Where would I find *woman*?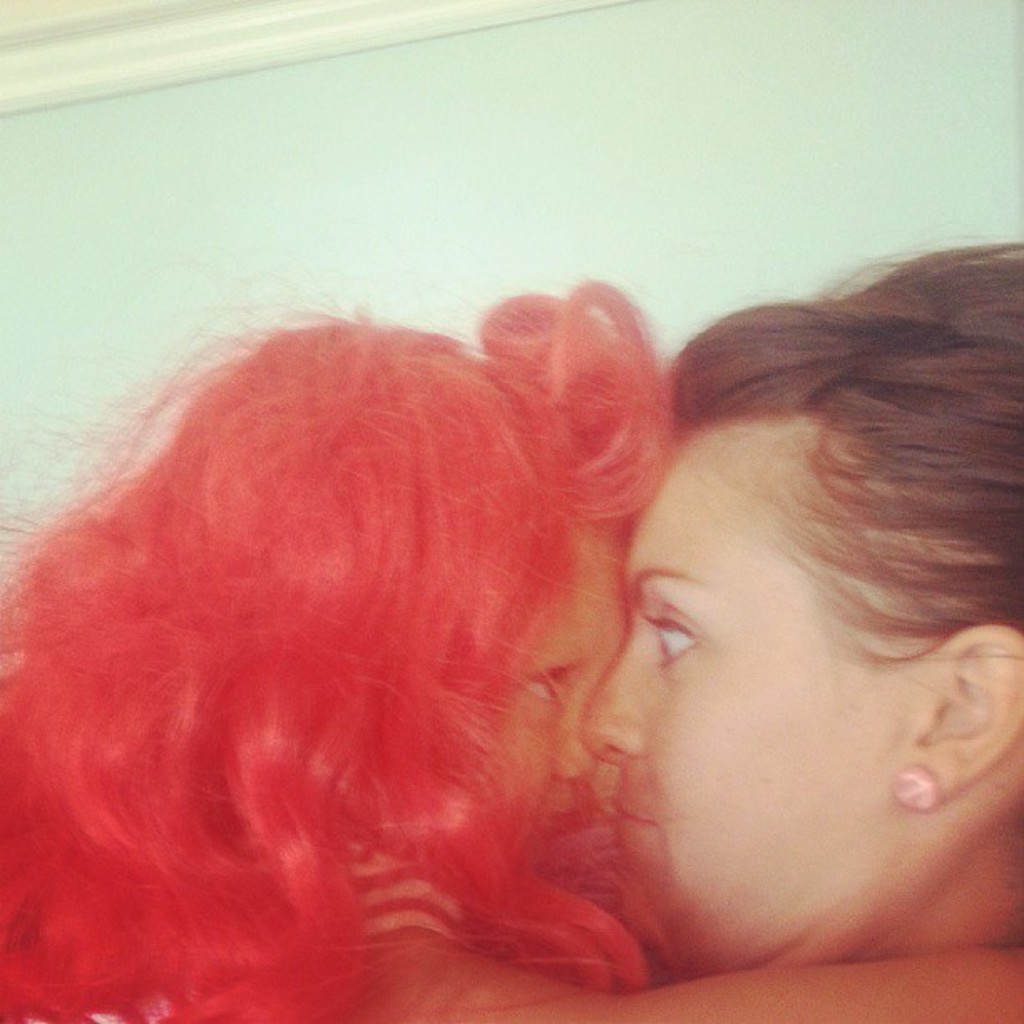
At 621, 249, 1022, 1022.
